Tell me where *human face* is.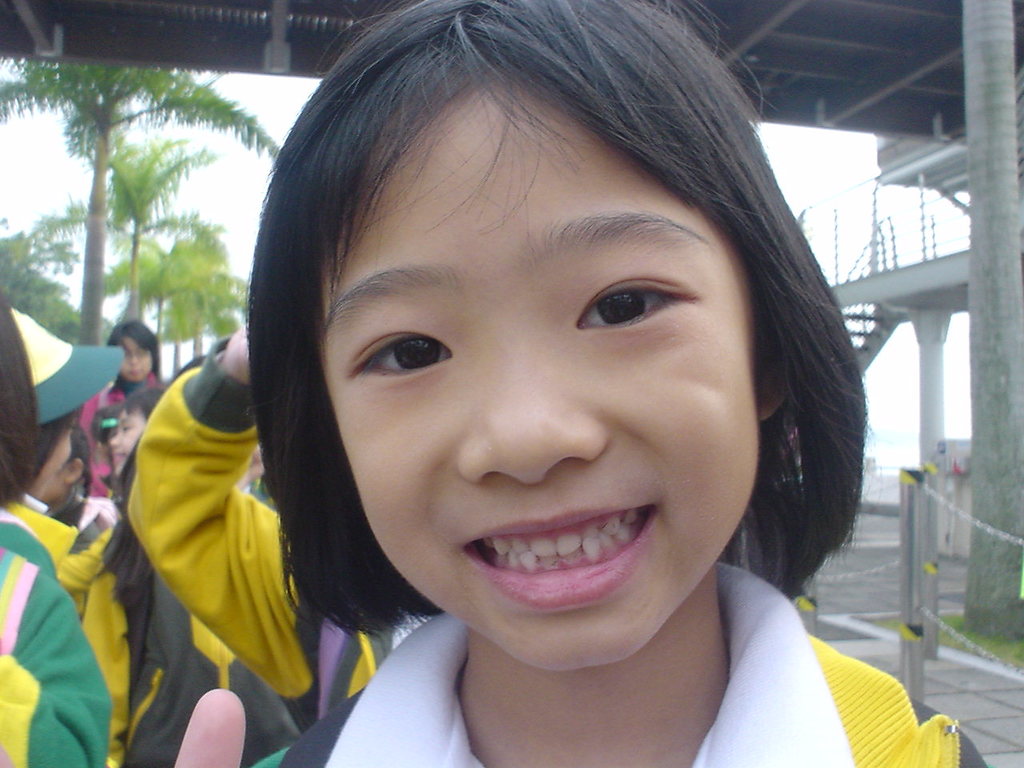
*human face* is at <box>319,65,762,669</box>.
